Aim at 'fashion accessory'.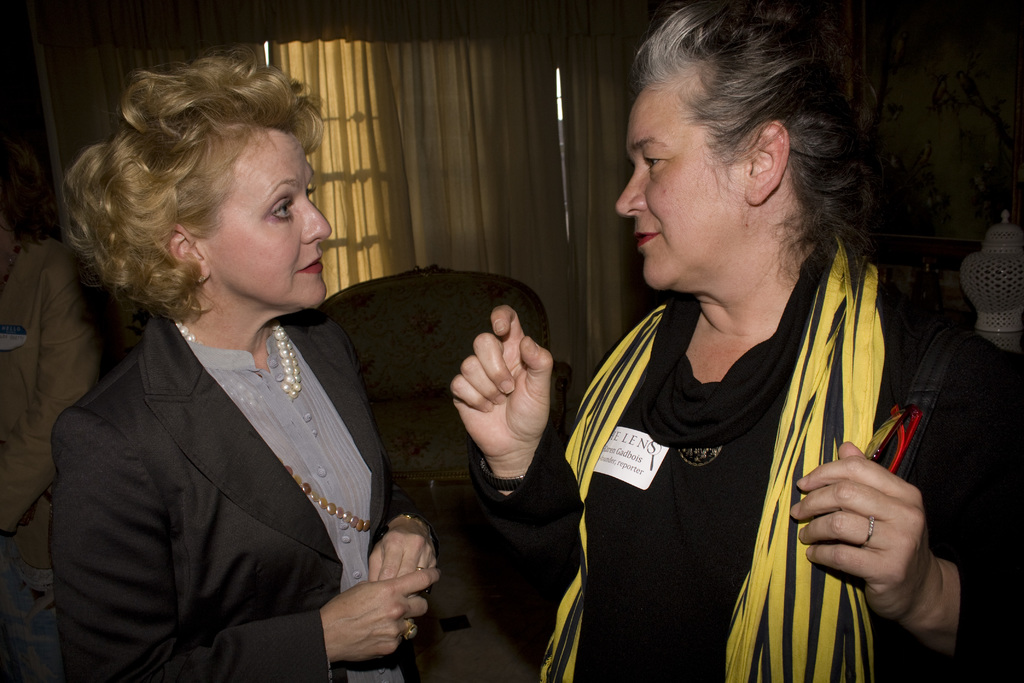
Aimed at pyautogui.locateOnScreen(279, 453, 376, 533).
